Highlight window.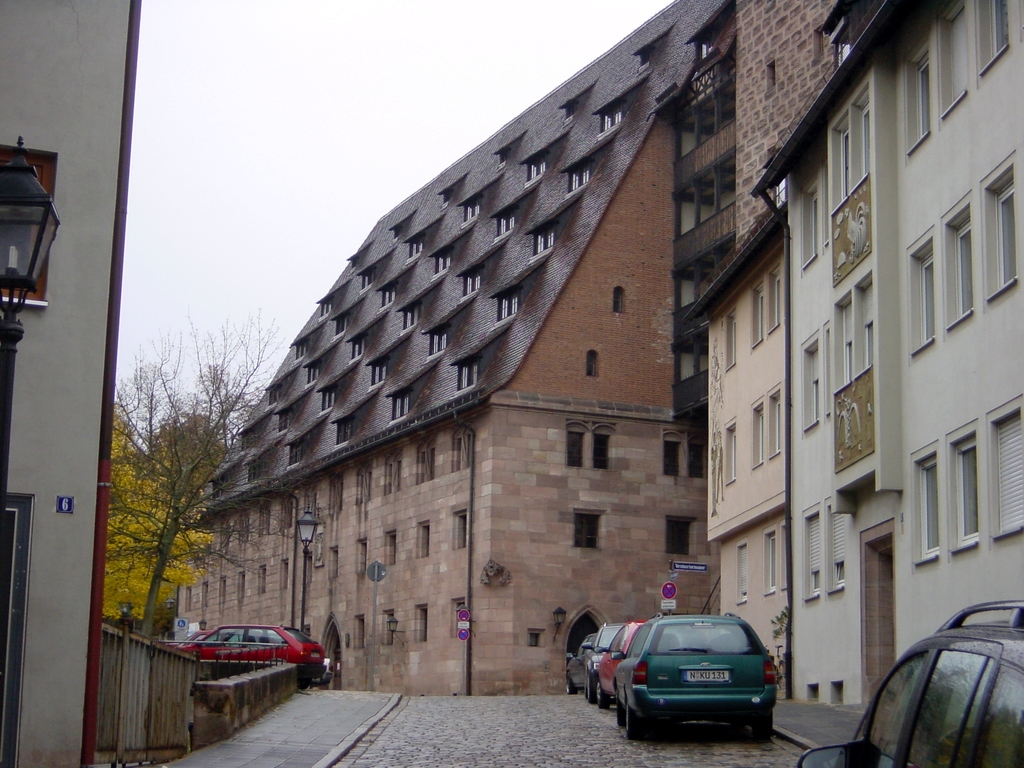
Highlighted region: locate(852, 286, 872, 381).
